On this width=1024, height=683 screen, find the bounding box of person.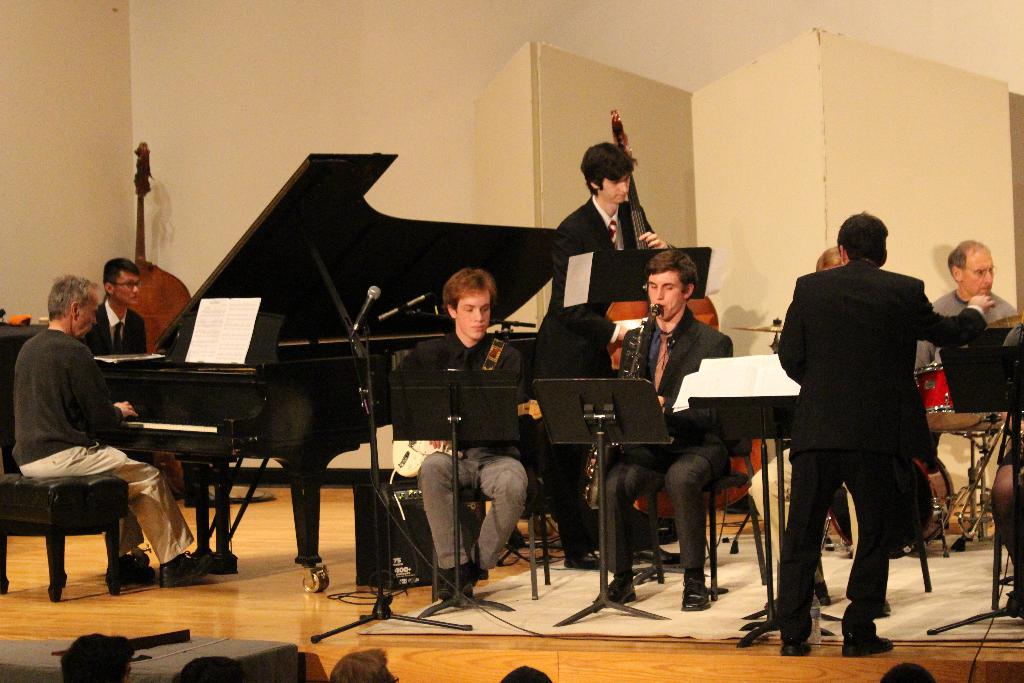
Bounding box: 326 648 396 682.
